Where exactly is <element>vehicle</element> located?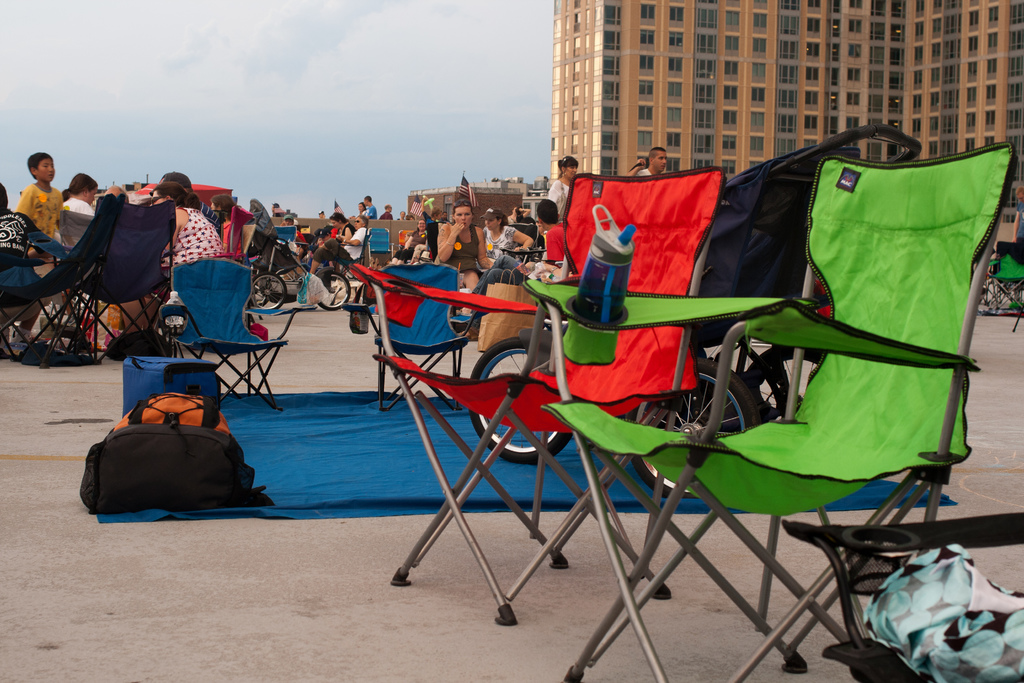
Its bounding box is <bbox>471, 119, 941, 493</bbox>.
